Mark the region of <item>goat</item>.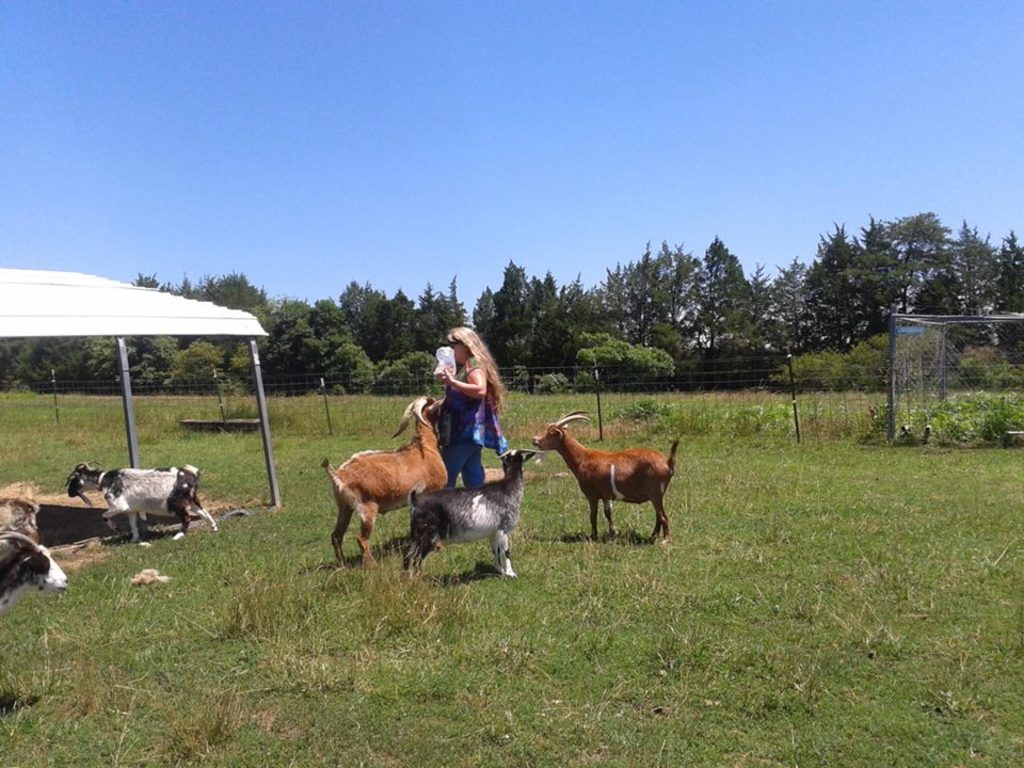
Region: [x1=399, y1=445, x2=539, y2=587].
